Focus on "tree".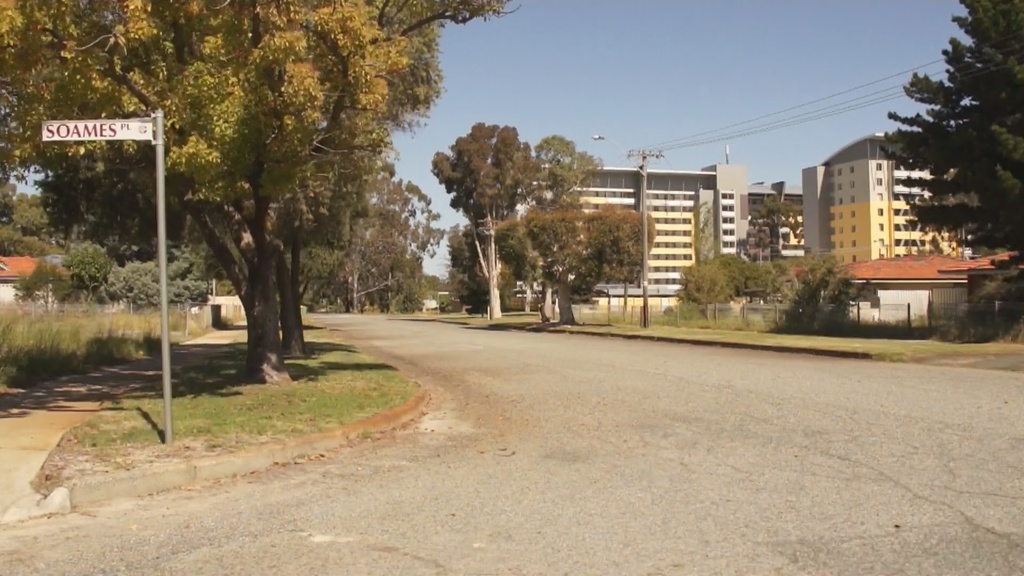
Focused at l=743, t=191, r=799, b=228.
